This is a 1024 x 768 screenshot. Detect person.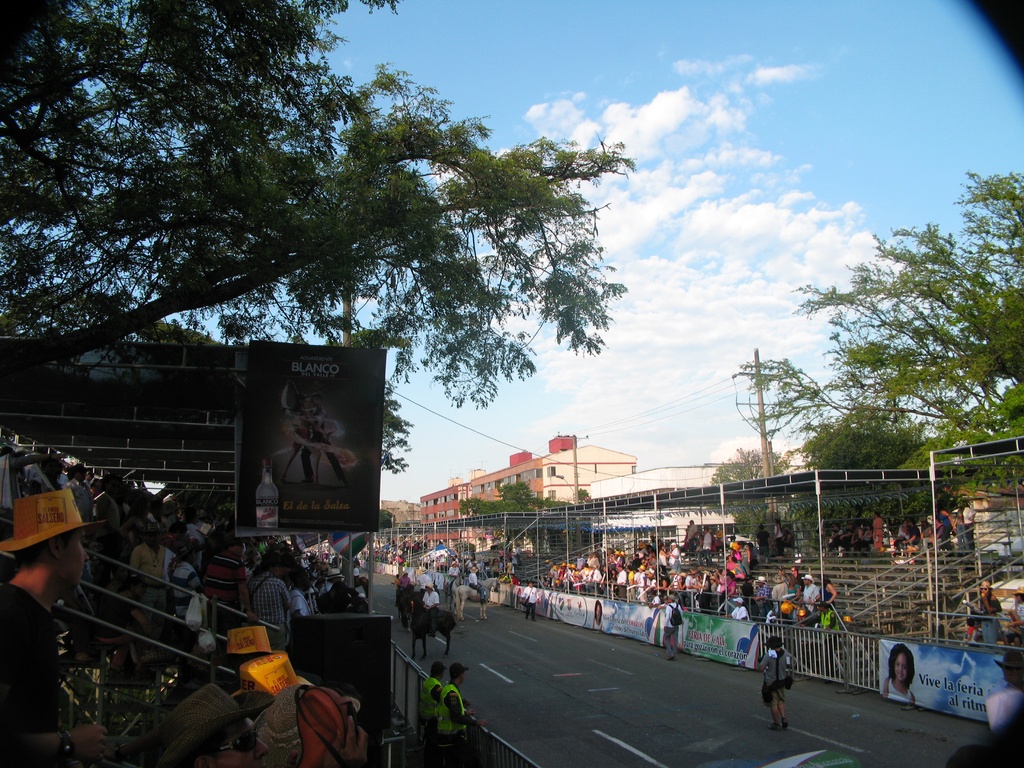
420/580/438/635.
